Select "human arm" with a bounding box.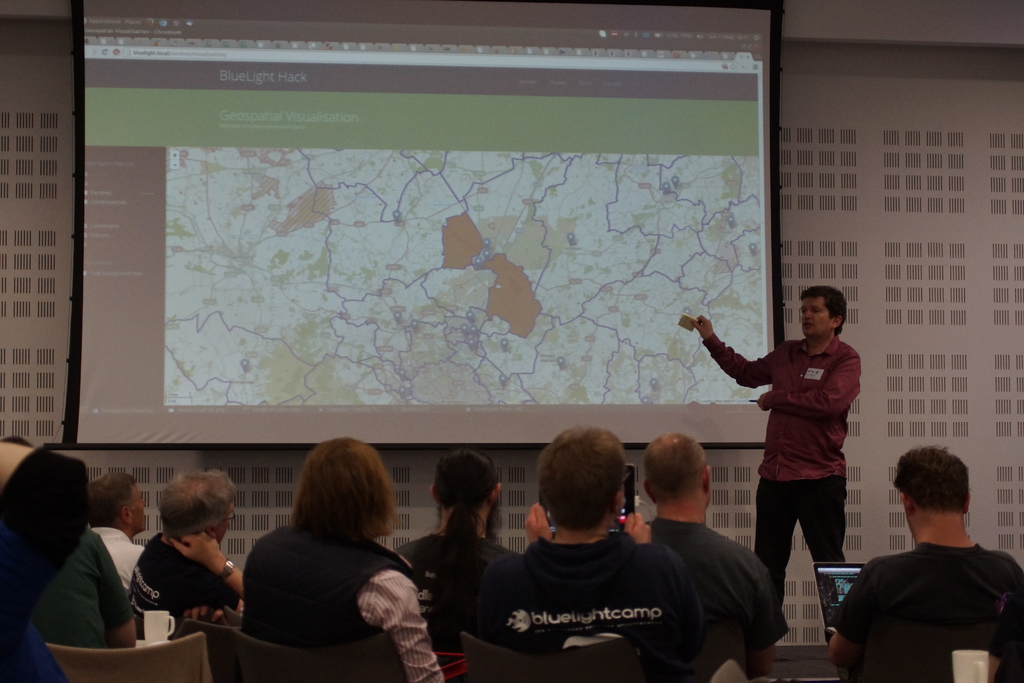
<box>522,502,553,547</box>.
